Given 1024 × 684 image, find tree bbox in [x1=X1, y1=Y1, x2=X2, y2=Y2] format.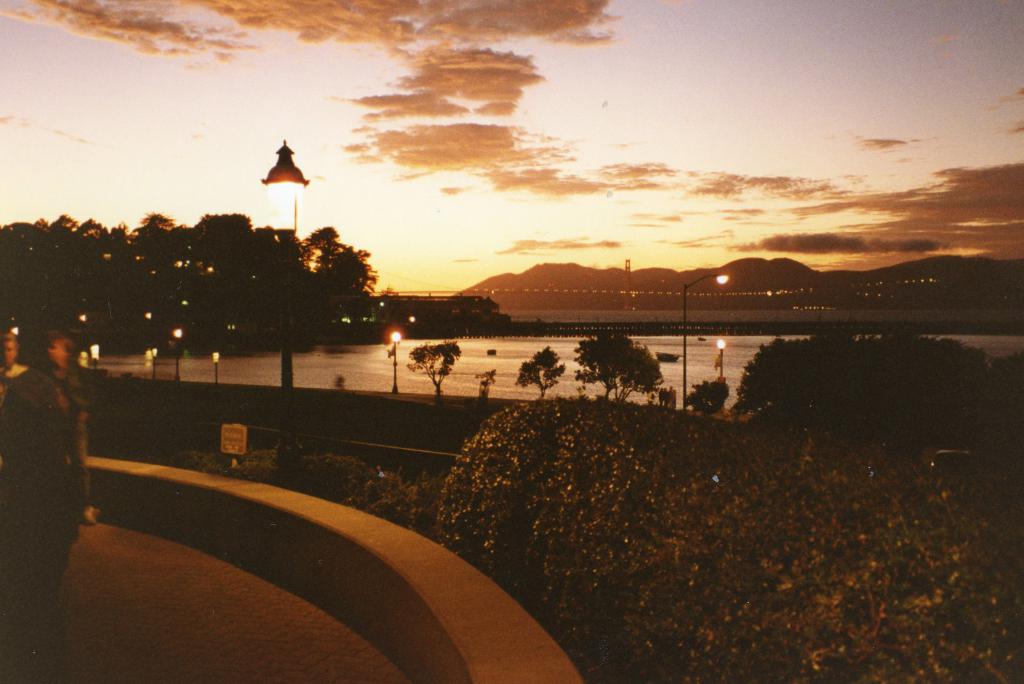
[x1=405, y1=340, x2=459, y2=397].
